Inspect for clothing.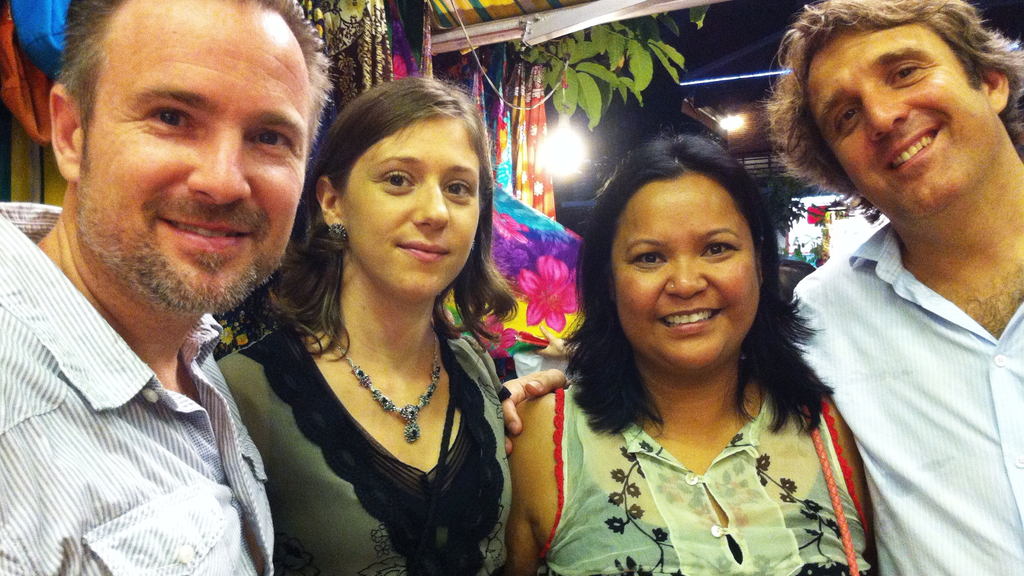
Inspection: detection(518, 338, 870, 575).
